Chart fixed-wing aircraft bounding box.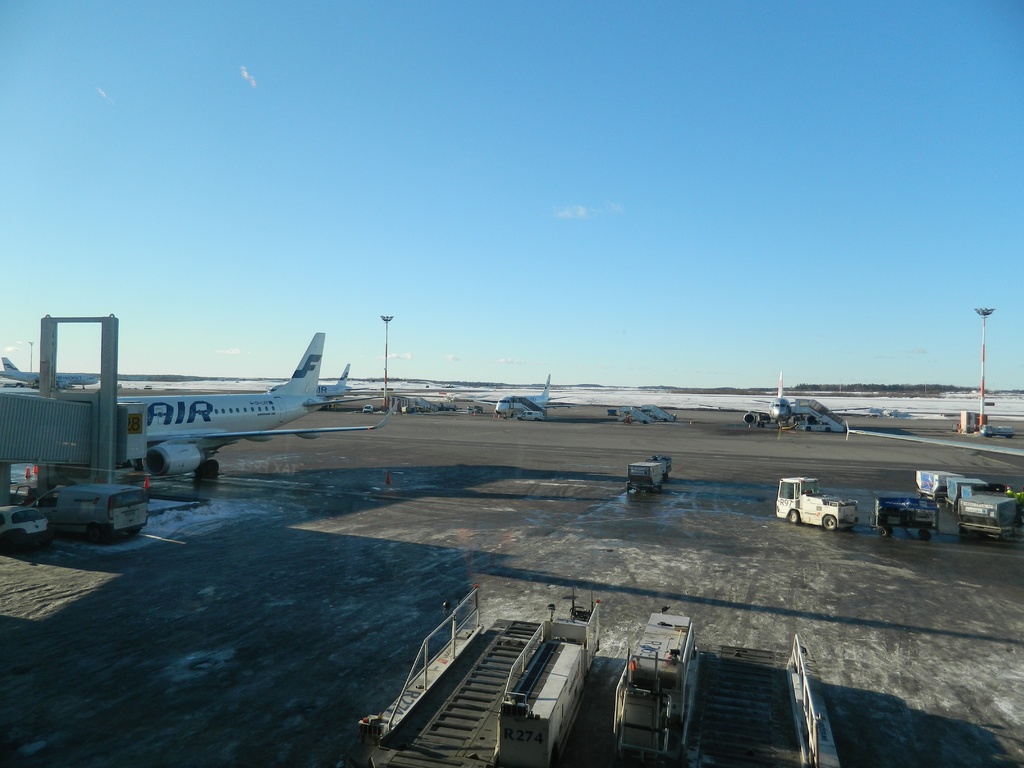
Charted: <box>111,326,395,488</box>.
